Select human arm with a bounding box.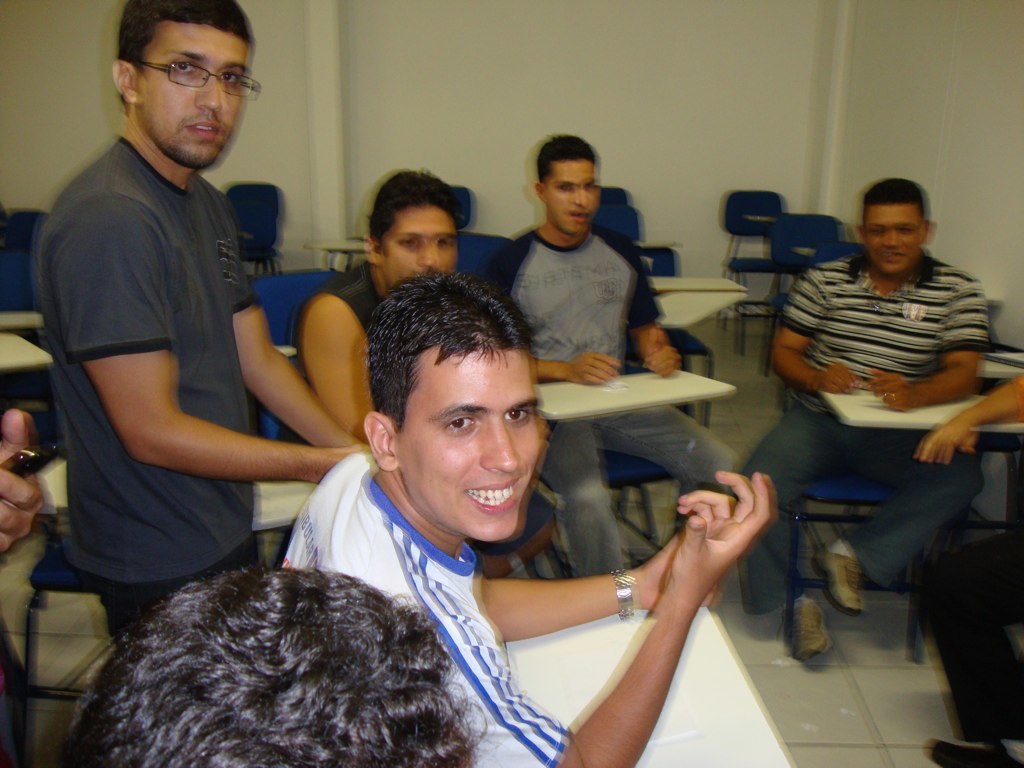
[left=383, top=465, right=769, bottom=767].
